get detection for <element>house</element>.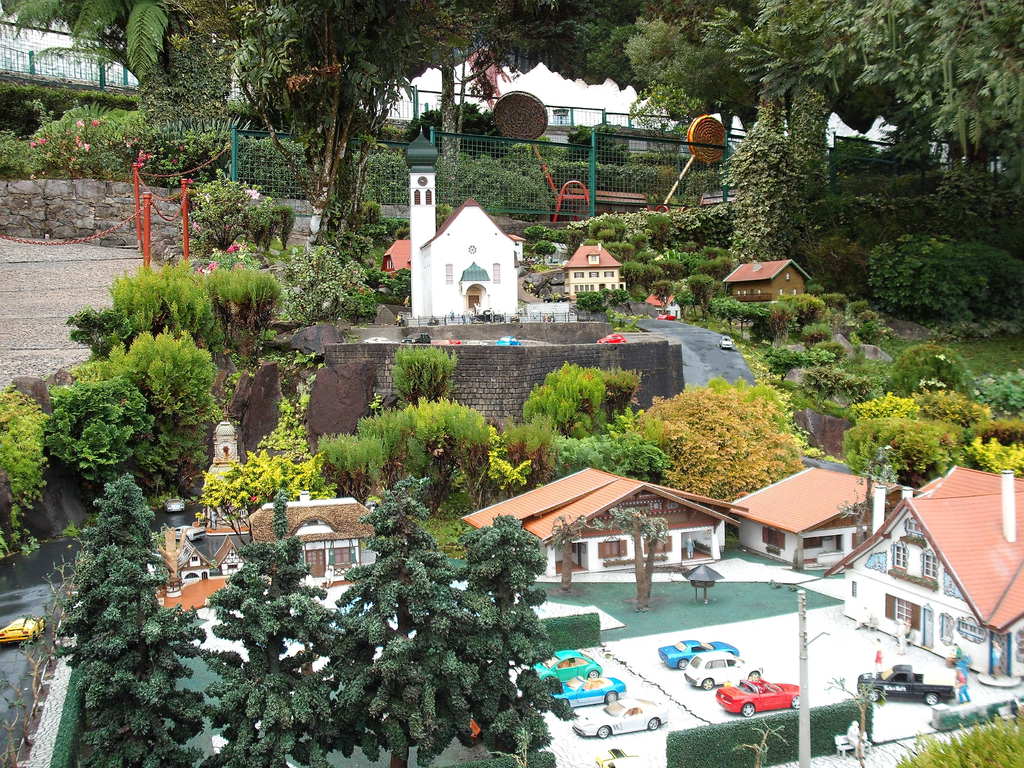
Detection: (821,460,1022,680).
